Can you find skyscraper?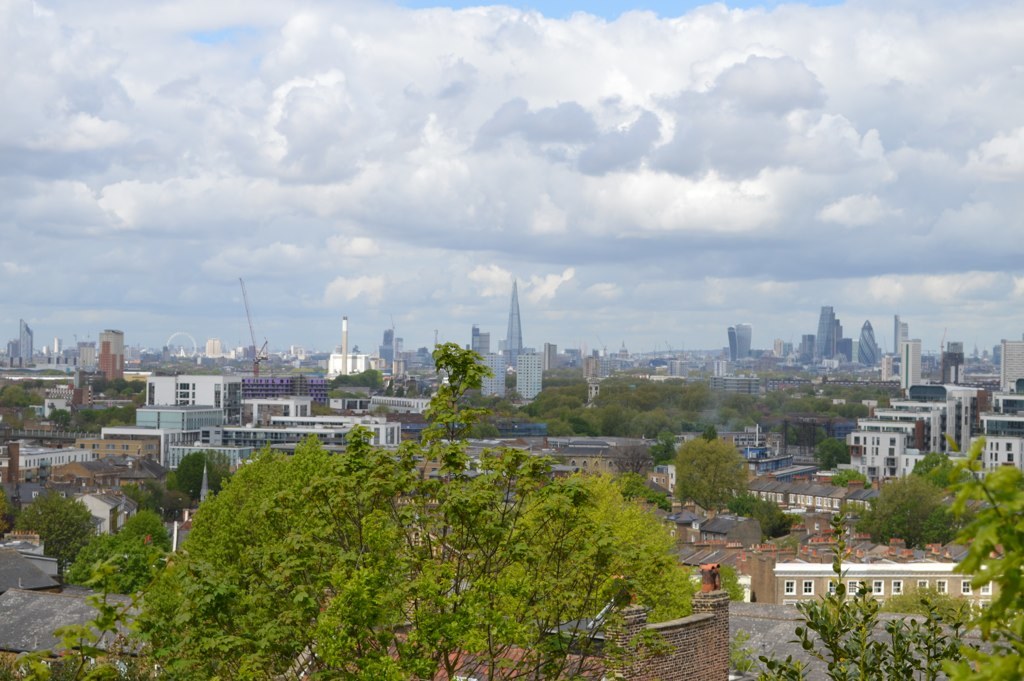
Yes, bounding box: (left=893, top=313, right=906, bottom=354).
